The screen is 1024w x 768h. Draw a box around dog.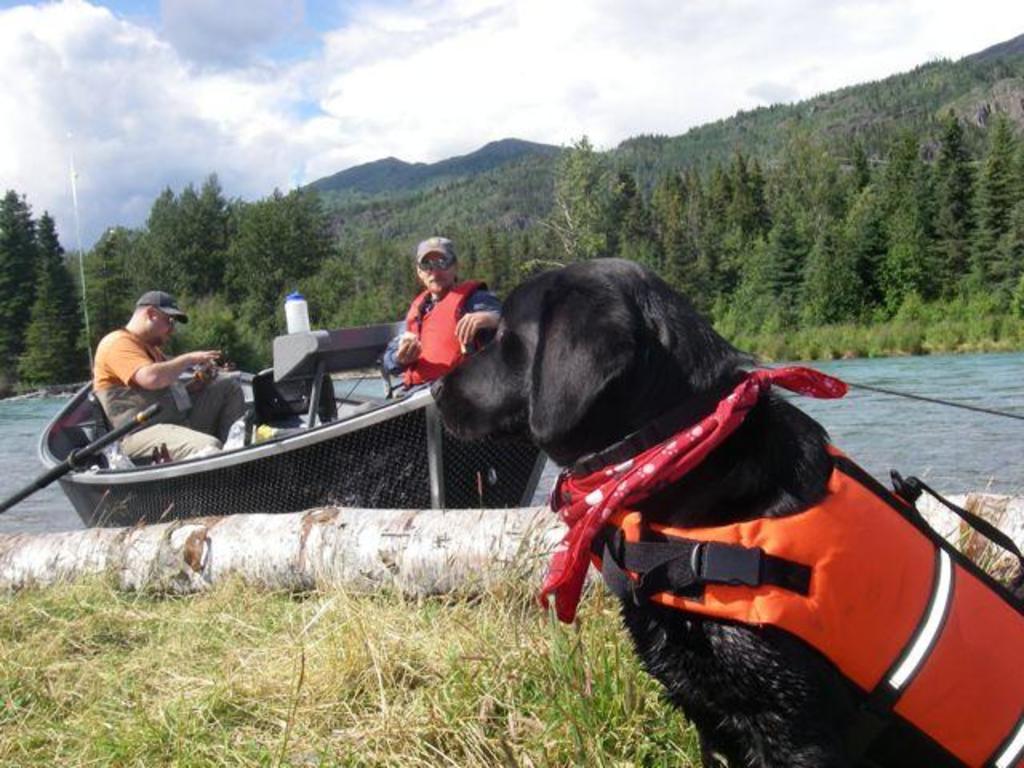
x1=426 y1=259 x2=1022 y2=766.
